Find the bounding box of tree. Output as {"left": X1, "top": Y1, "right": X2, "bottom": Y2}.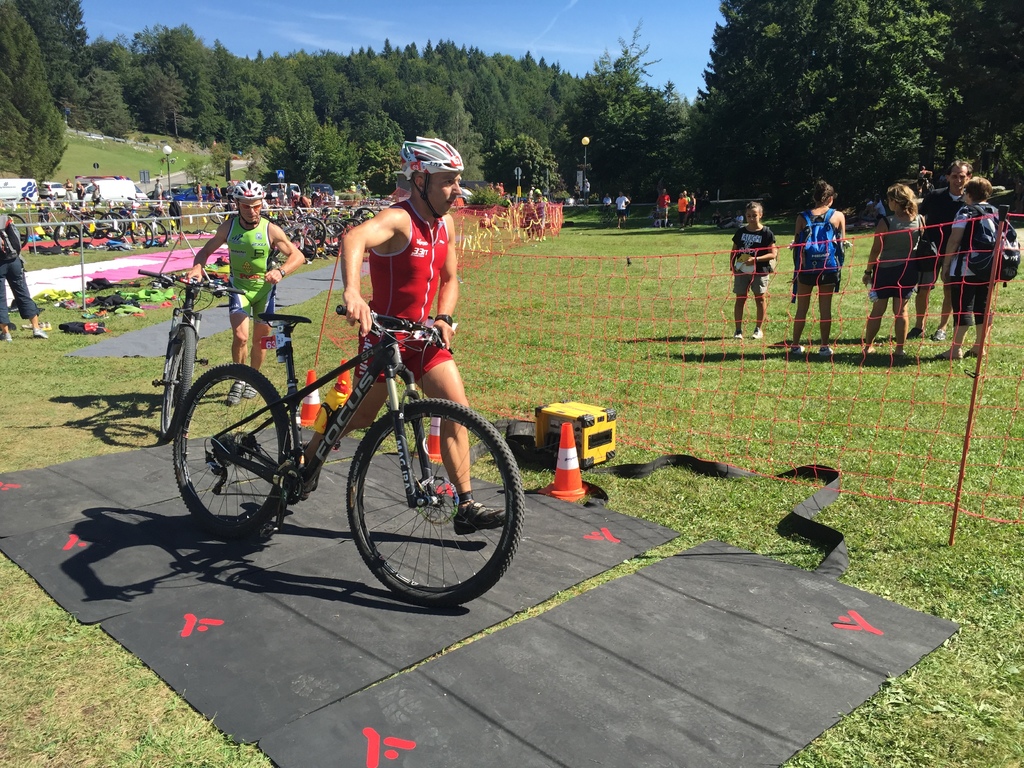
{"left": 676, "top": 40, "right": 995, "bottom": 170}.
